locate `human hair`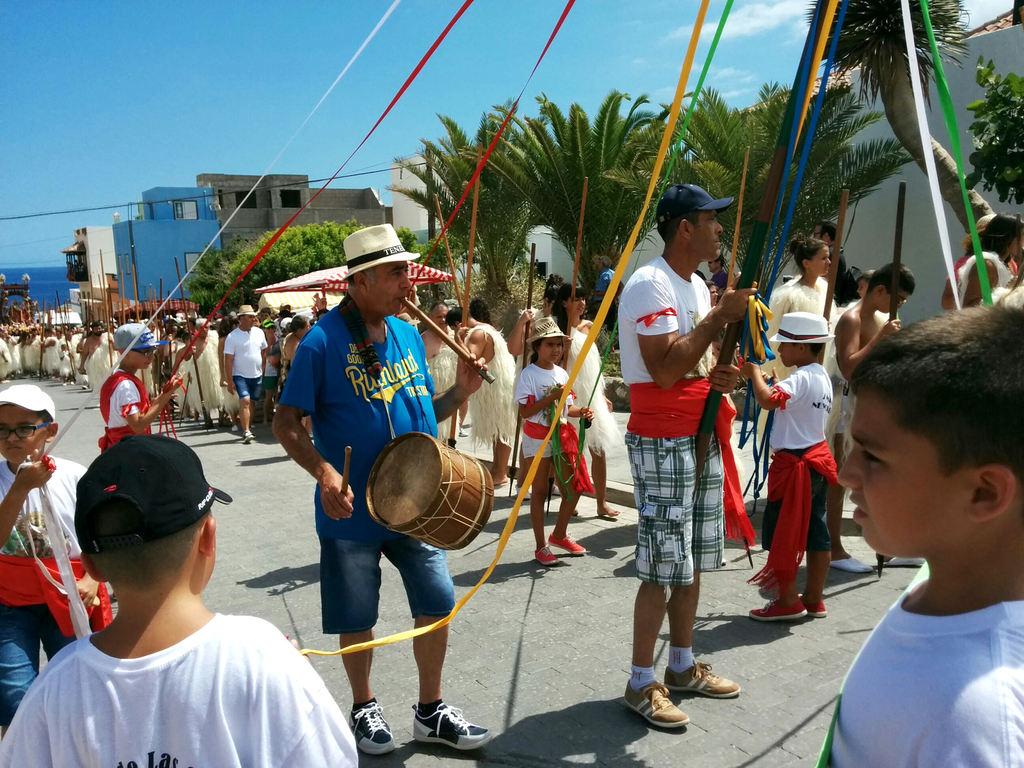
detection(792, 232, 828, 265)
